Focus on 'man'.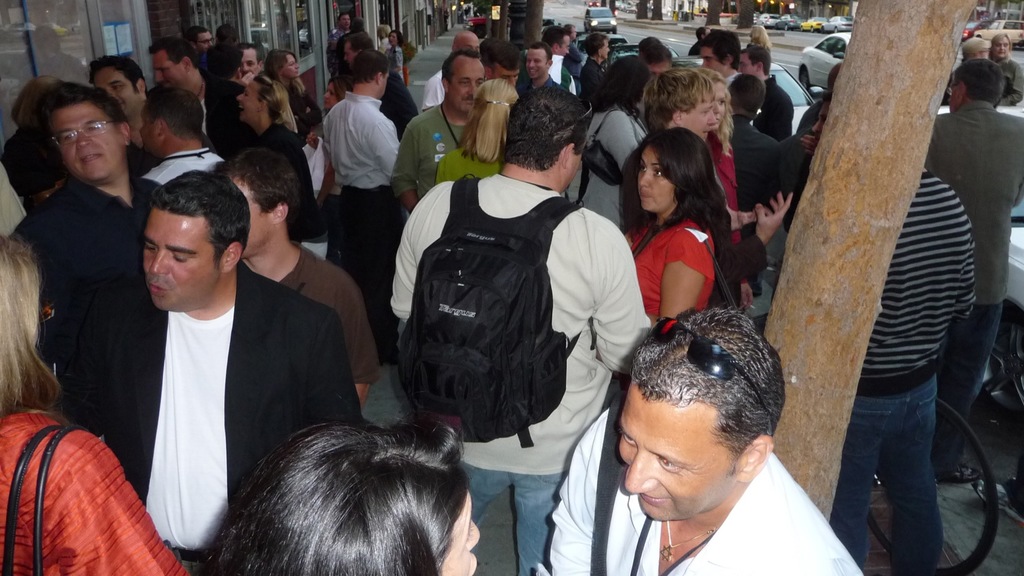
Focused at 346,29,420,139.
